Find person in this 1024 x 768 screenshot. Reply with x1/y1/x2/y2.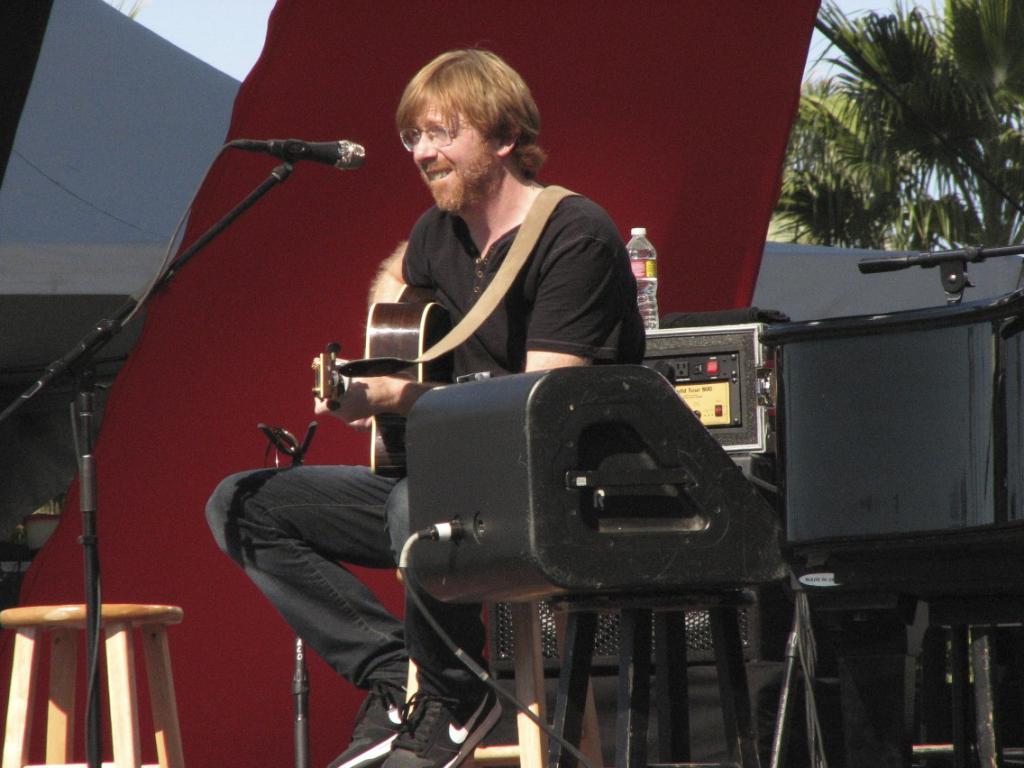
201/46/650/767.
